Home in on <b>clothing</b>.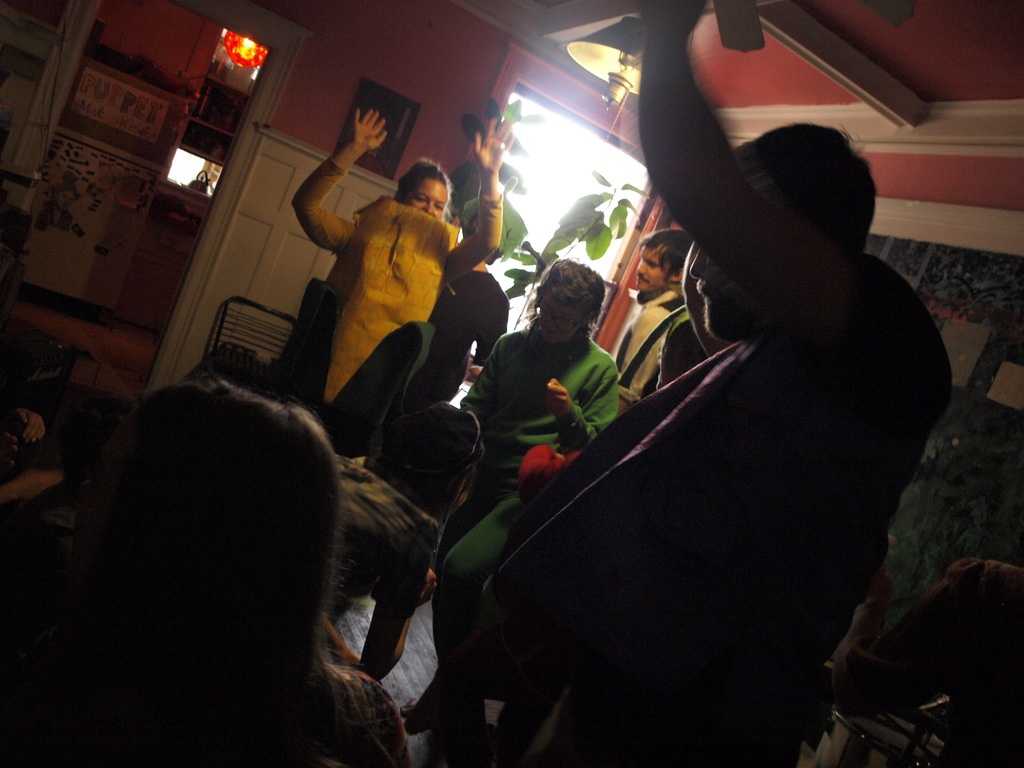
Homed in at l=435, t=320, r=624, b=688.
